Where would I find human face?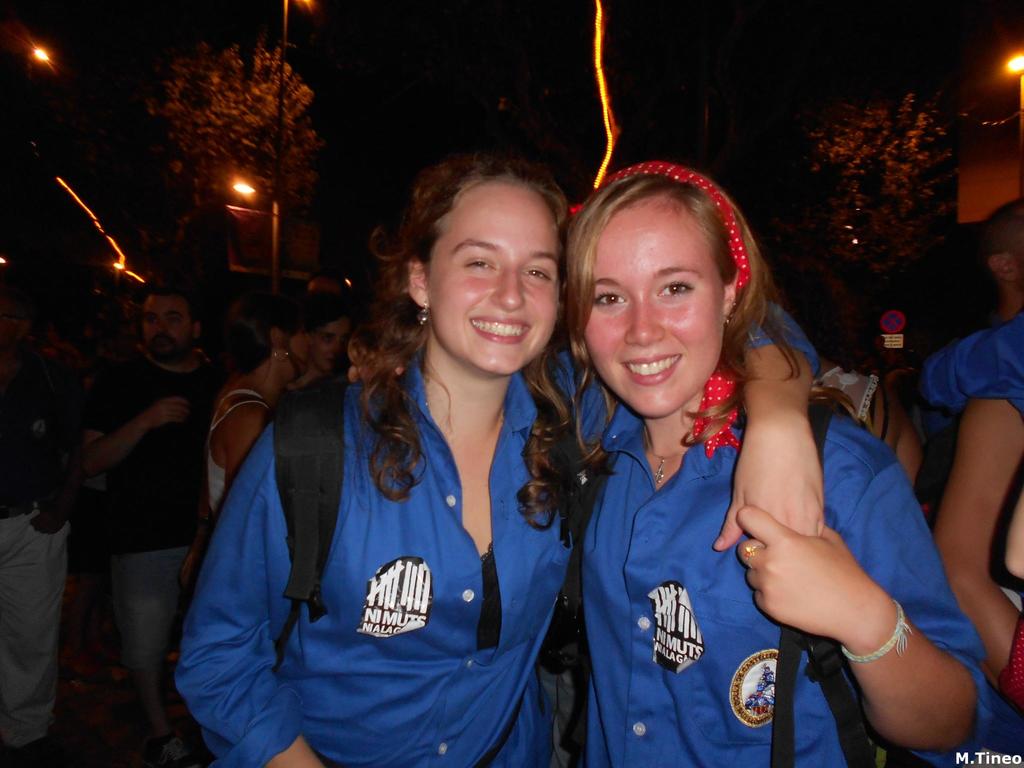
At 314, 310, 352, 375.
